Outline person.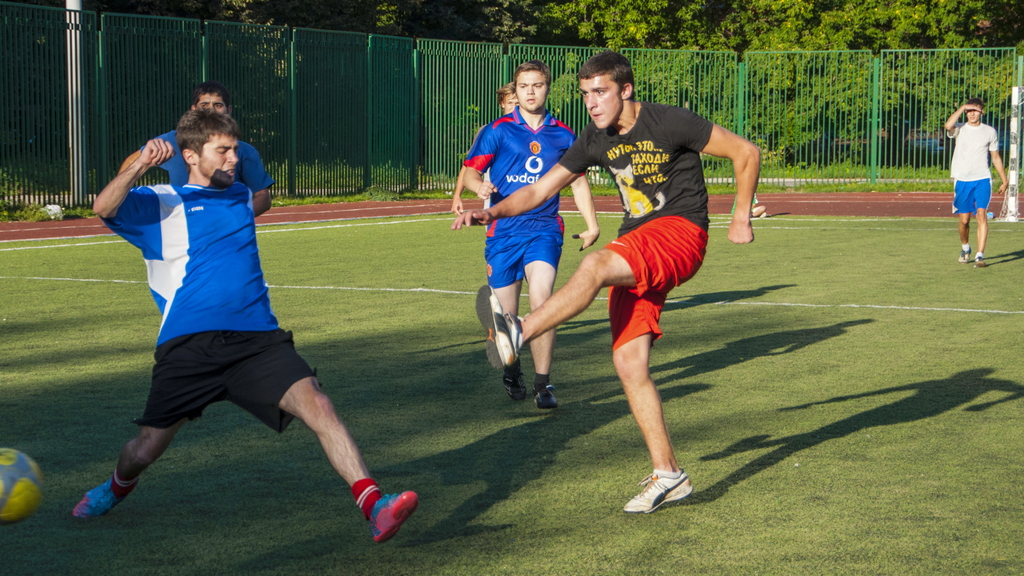
Outline: [x1=444, y1=78, x2=516, y2=210].
